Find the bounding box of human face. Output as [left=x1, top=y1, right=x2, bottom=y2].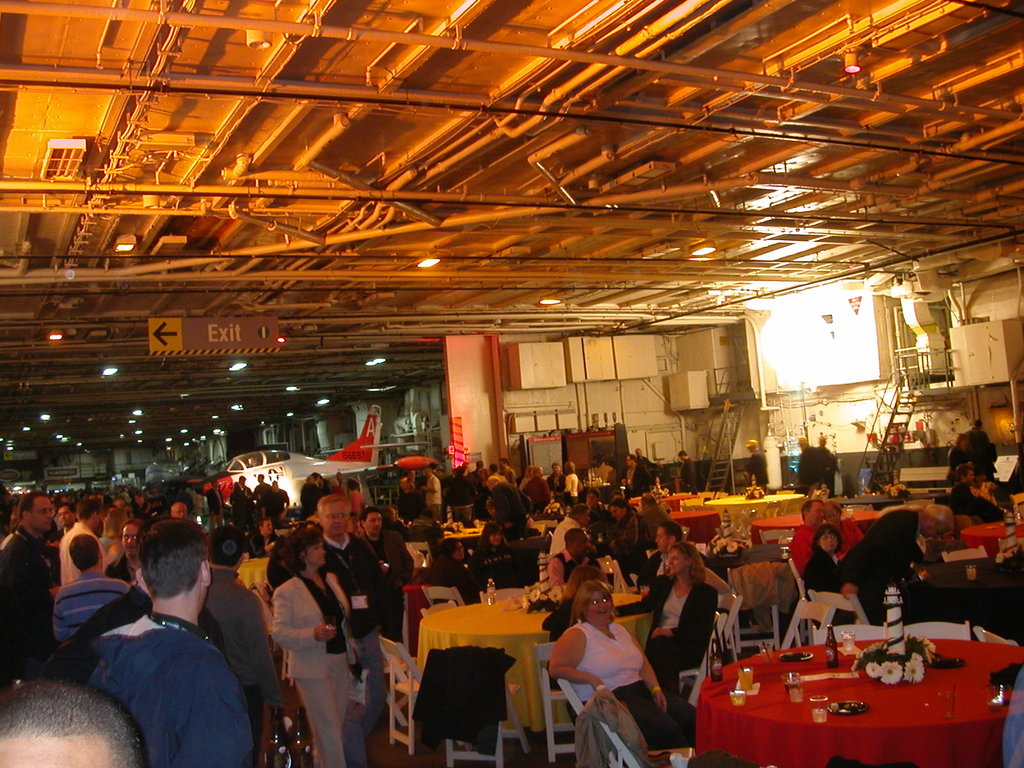
[left=920, top=519, right=949, bottom=539].
